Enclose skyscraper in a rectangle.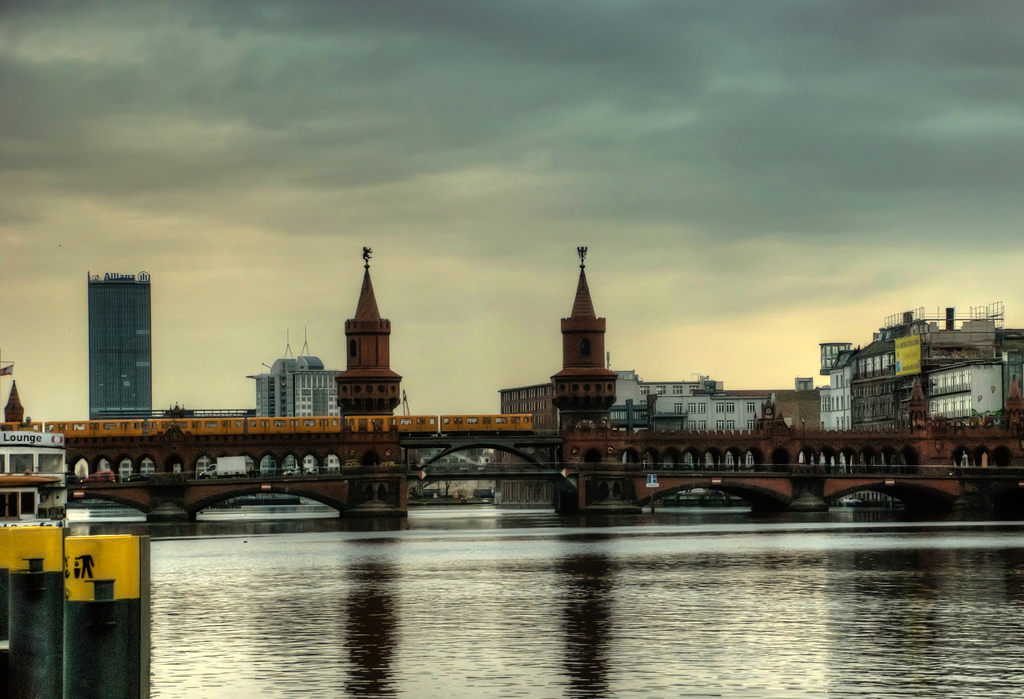
247:355:376:486.
